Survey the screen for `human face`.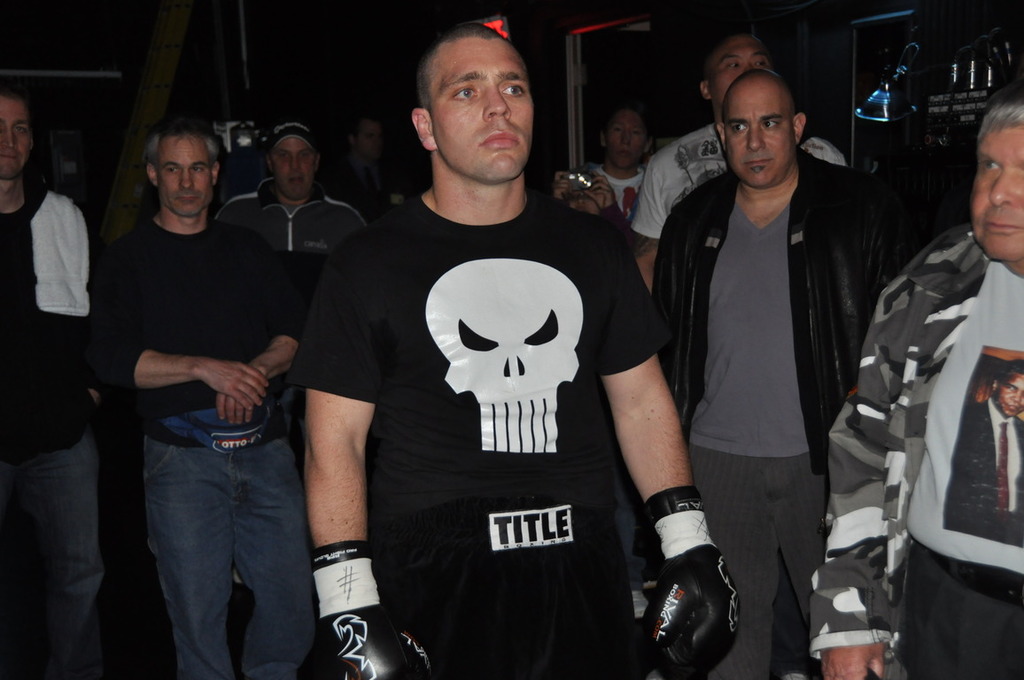
Survey found: (275, 135, 315, 197).
